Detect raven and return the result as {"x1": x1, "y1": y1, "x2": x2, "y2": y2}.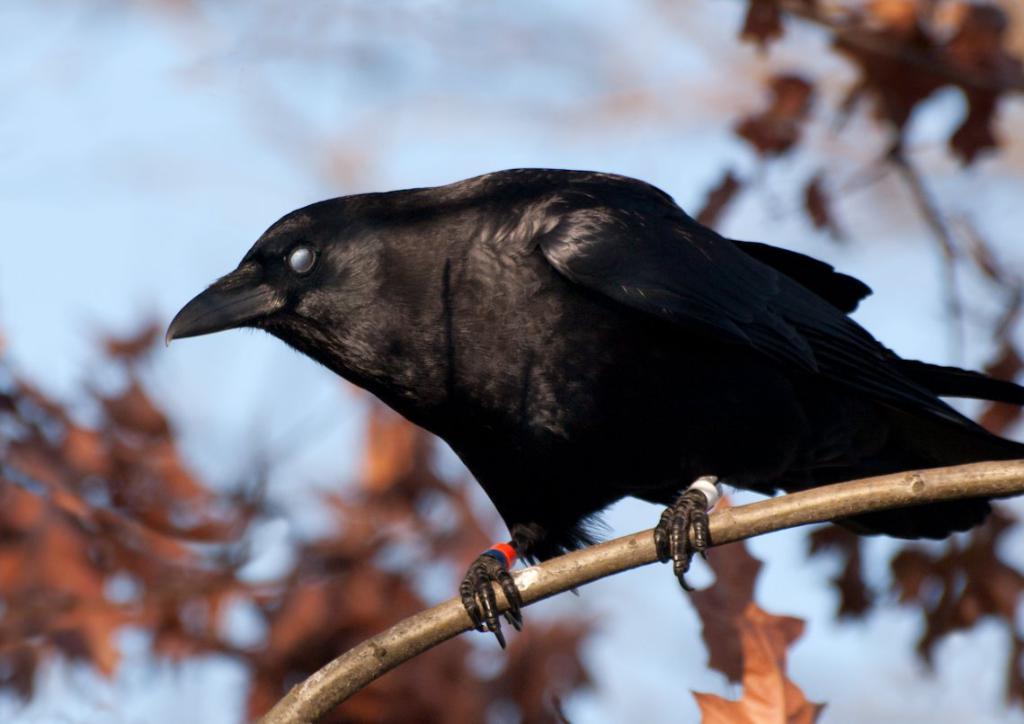
{"x1": 162, "y1": 169, "x2": 1023, "y2": 642}.
